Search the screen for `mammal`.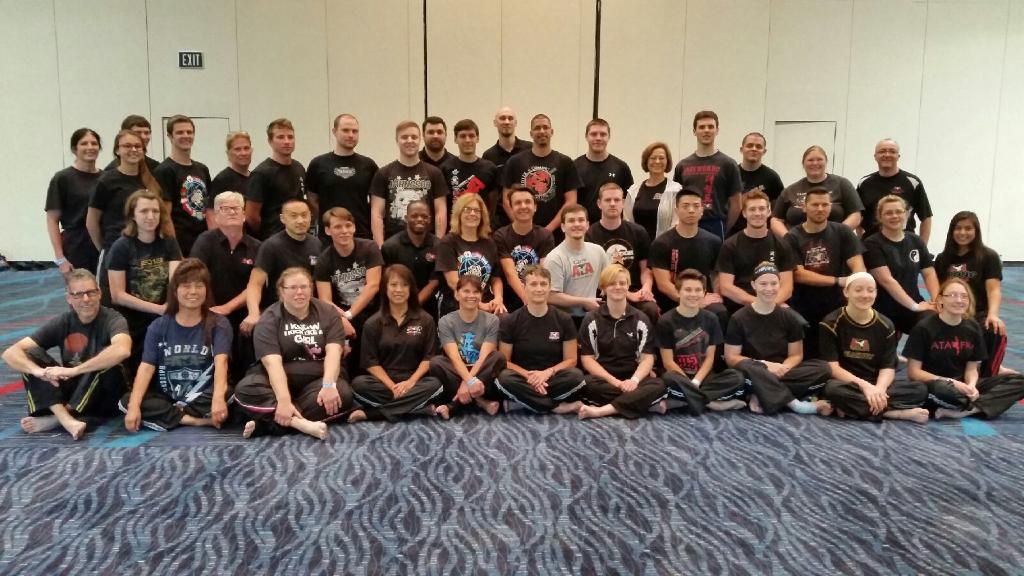
Found at x1=501 y1=110 x2=579 y2=239.
